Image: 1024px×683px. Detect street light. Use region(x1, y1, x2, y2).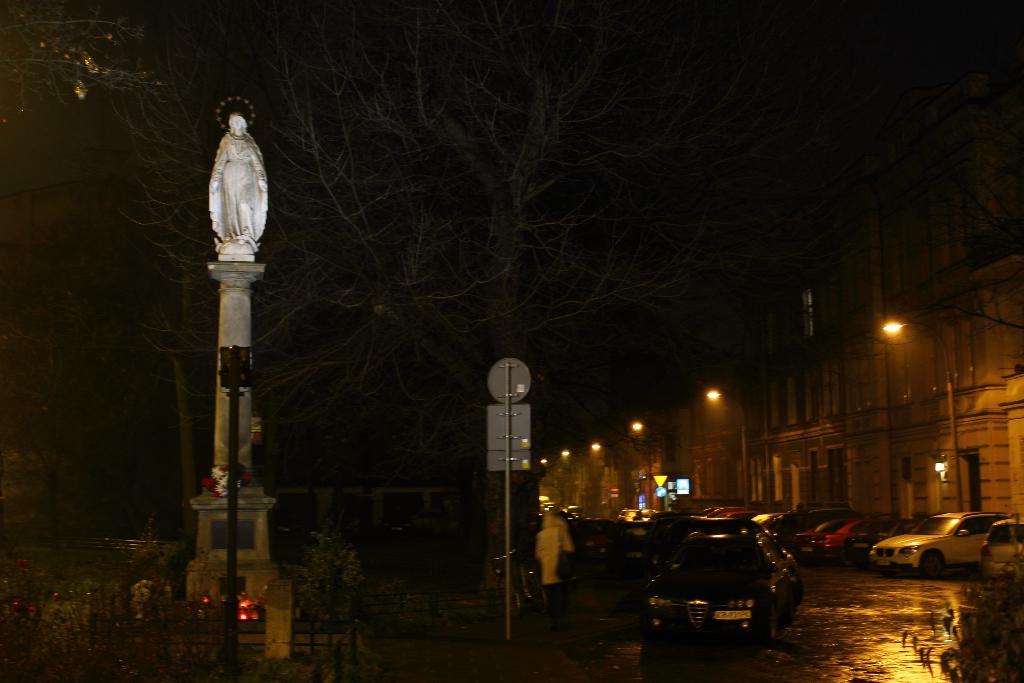
region(882, 318, 963, 518).
